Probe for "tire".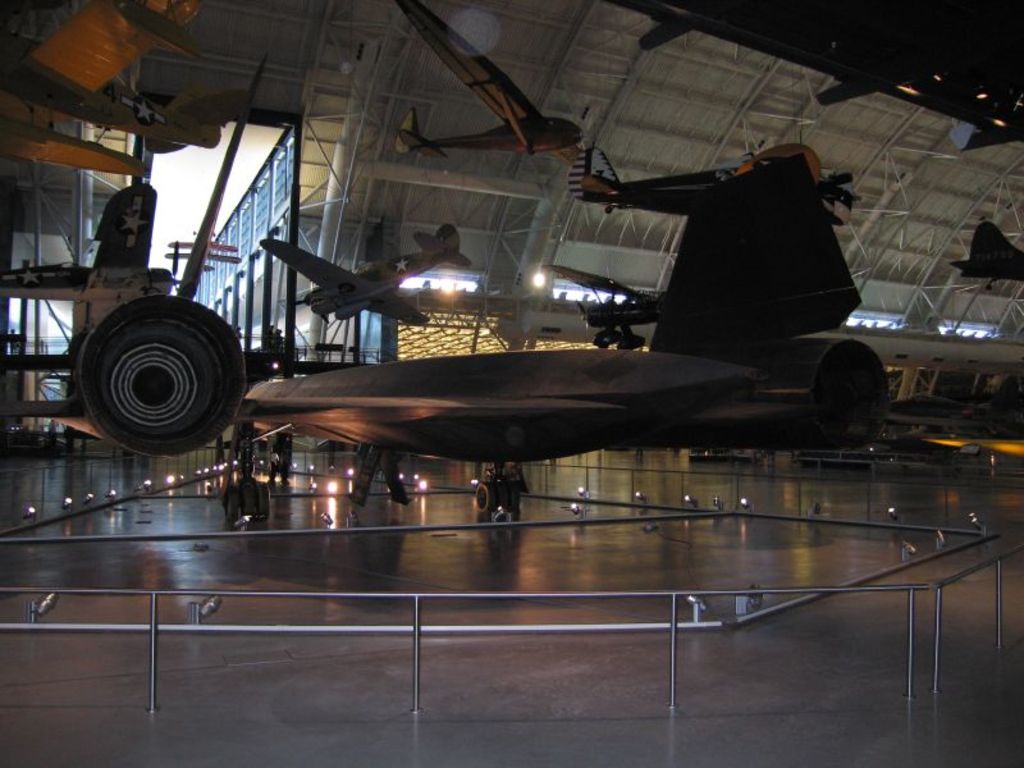
Probe result: {"left": 508, "top": 480, "right": 525, "bottom": 520}.
